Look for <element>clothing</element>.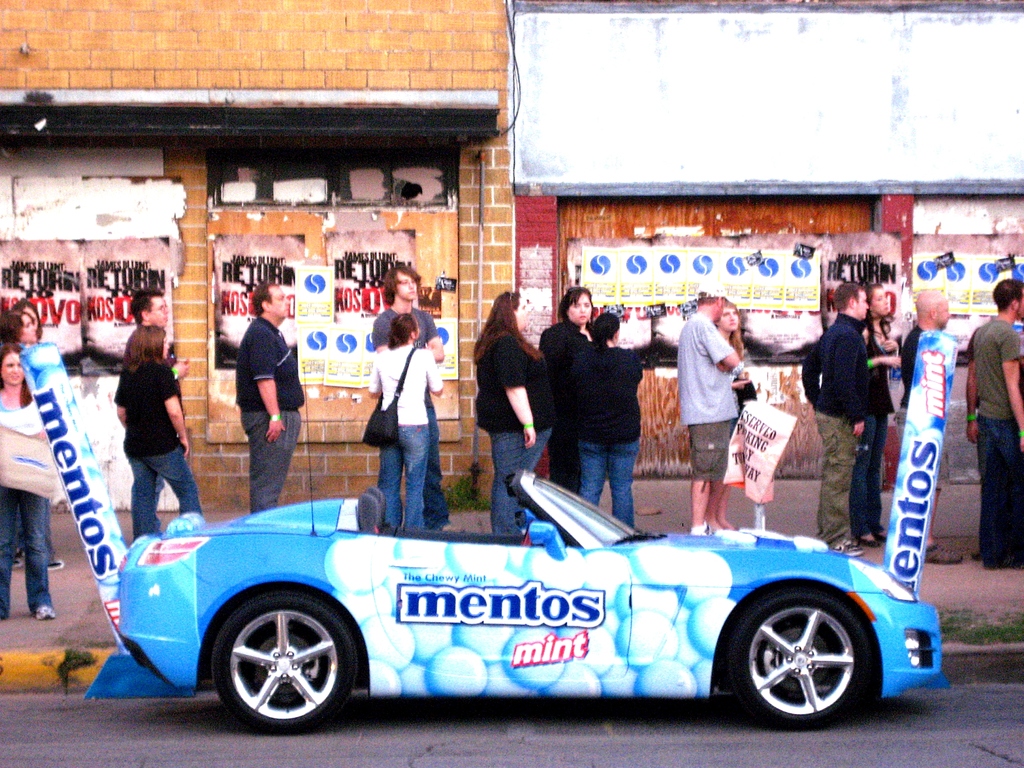
Found: bbox=[541, 317, 584, 495].
